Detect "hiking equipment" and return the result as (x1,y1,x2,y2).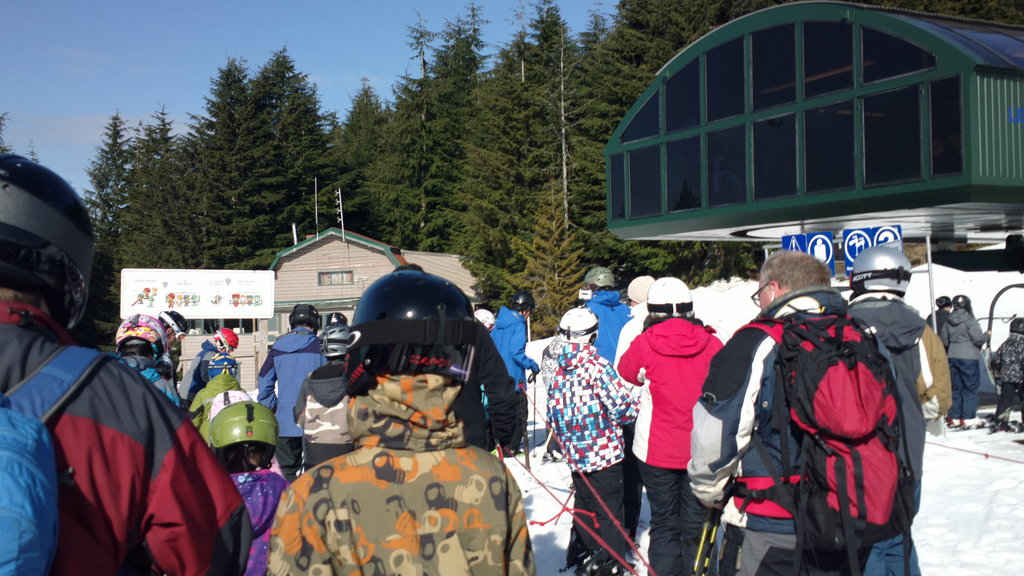
(1,150,93,330).
